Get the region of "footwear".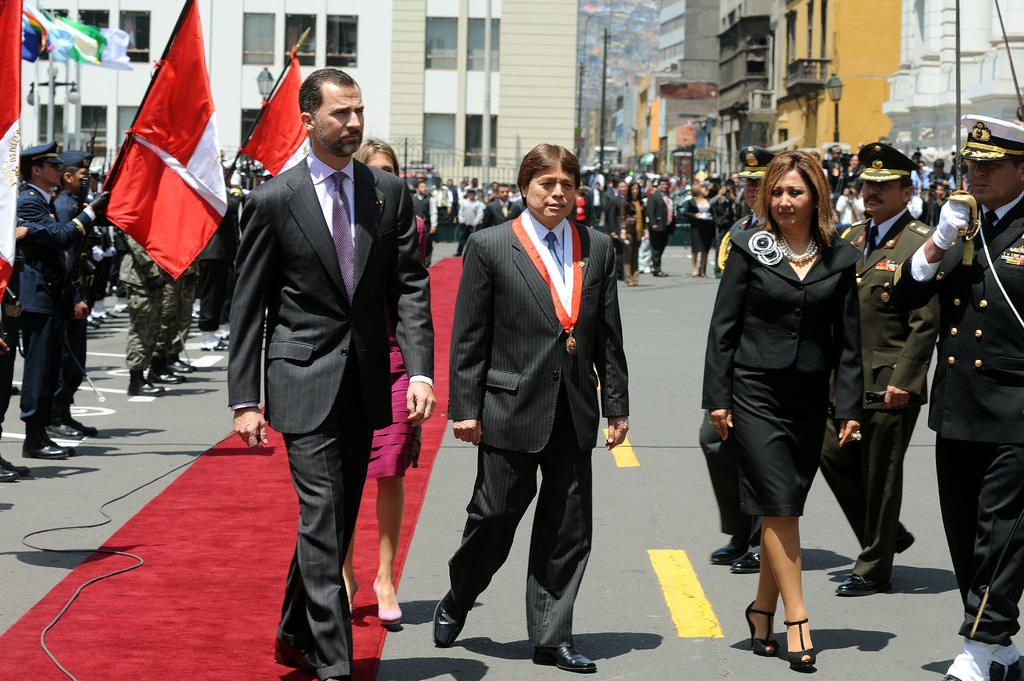
Rect(371, 586, 405, 632).
